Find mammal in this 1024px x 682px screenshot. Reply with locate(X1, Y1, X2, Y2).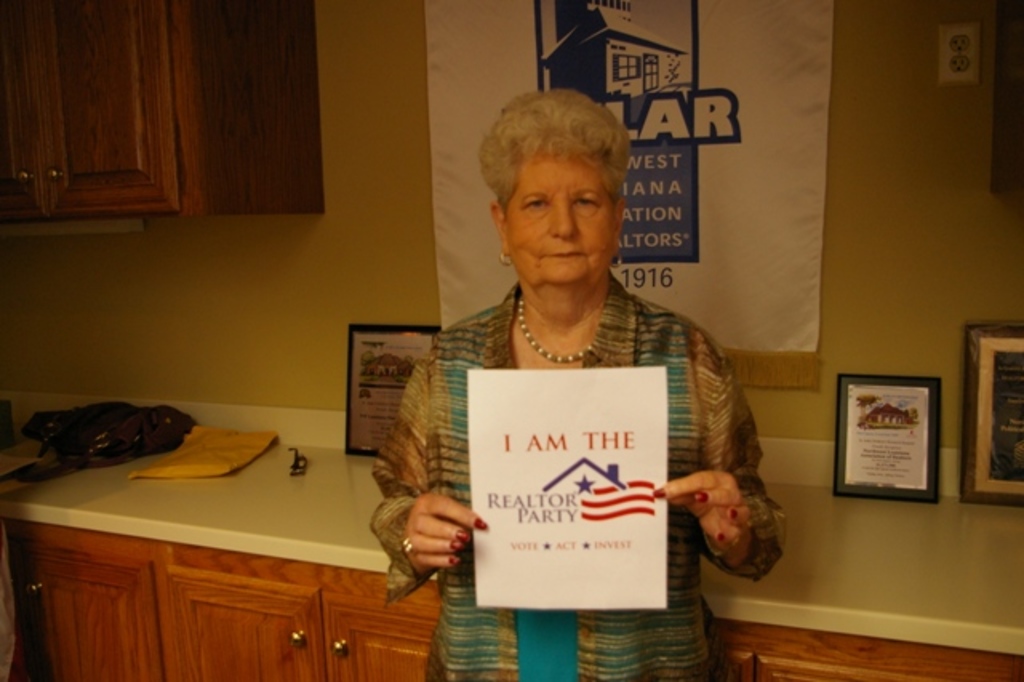
locate(309, 104, 774, 620).
